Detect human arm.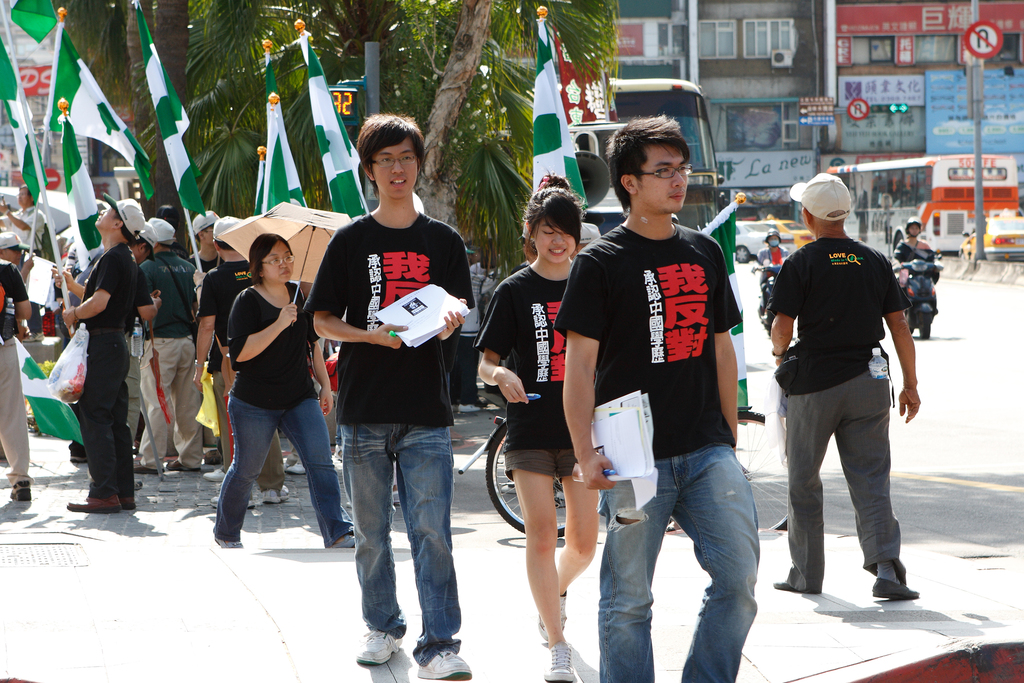
Detected at [475,276,532,406].
